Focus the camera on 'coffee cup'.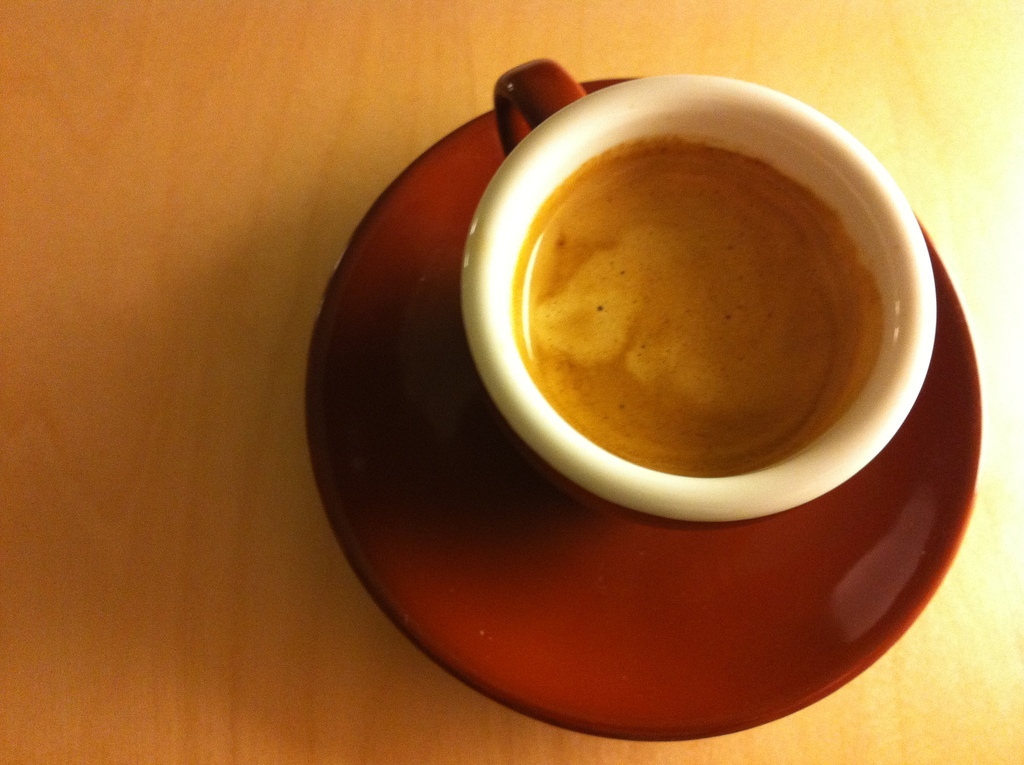
Focus region: (448, 52, 938, 538).
